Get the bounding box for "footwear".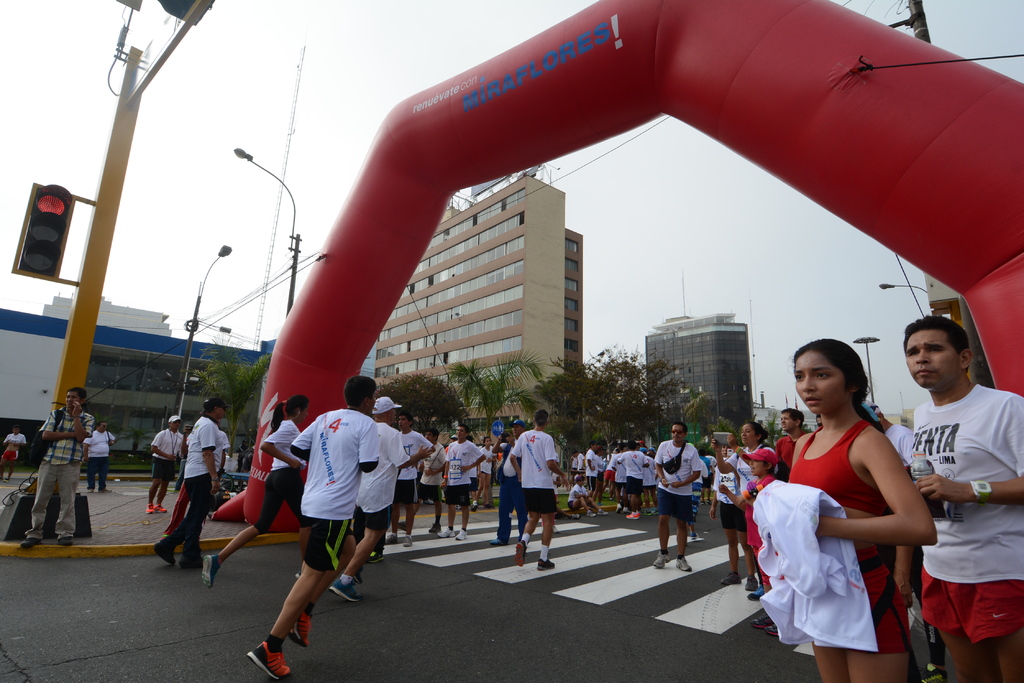
{"x1": 455, "y1": 529, "x2": 467, "y2": 542}.
